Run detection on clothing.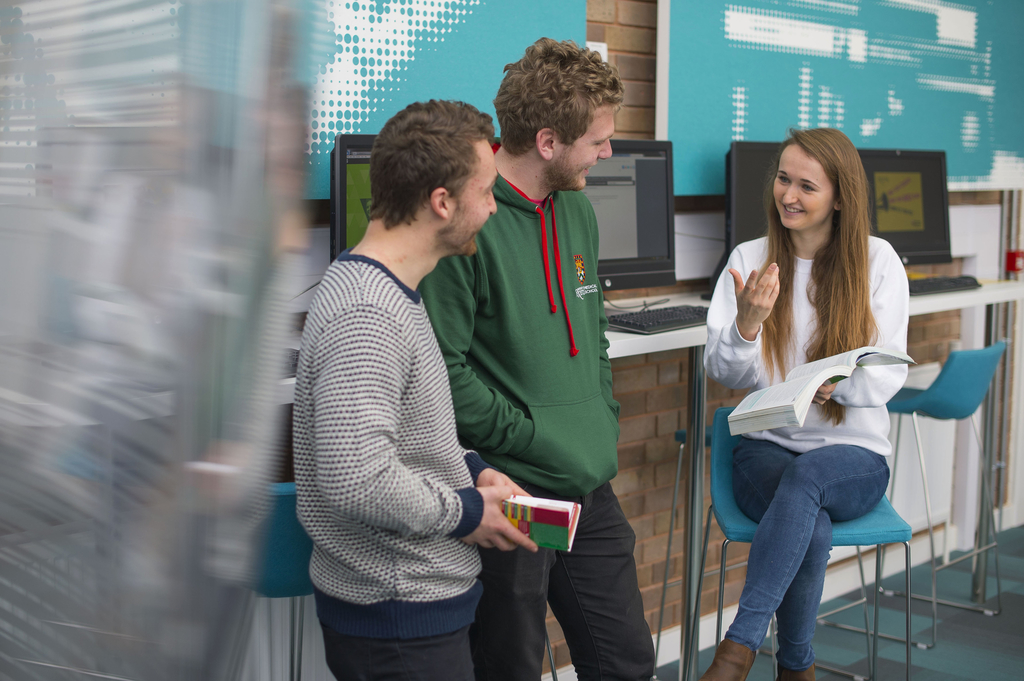
Result: select_region(405, 132, 661, 675).
